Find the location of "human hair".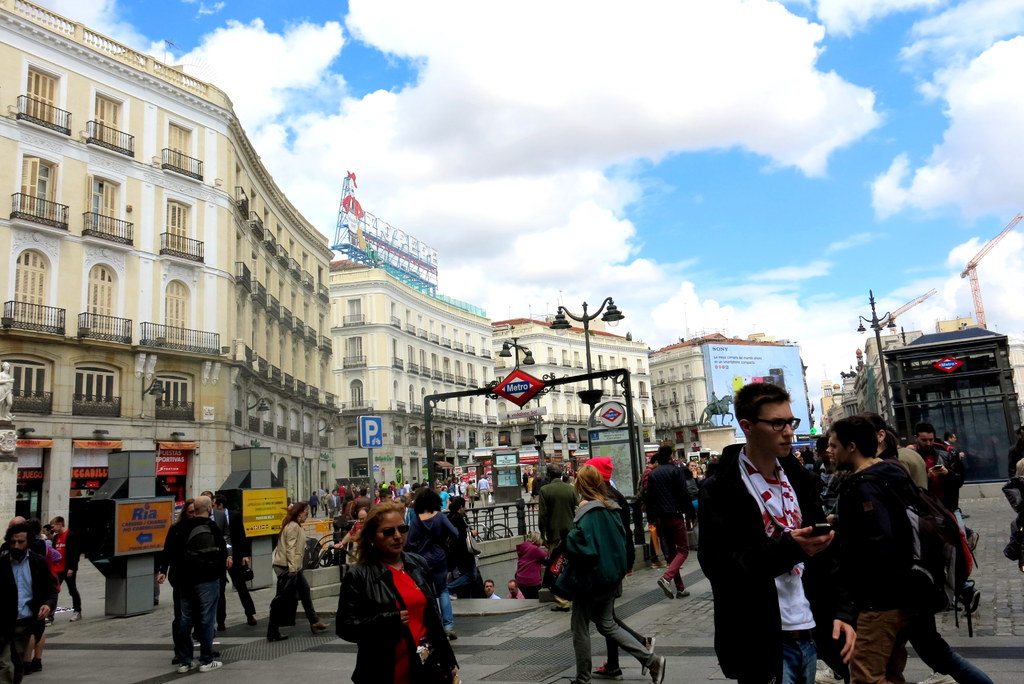
Location: crop(732, 384, 787, 424).
